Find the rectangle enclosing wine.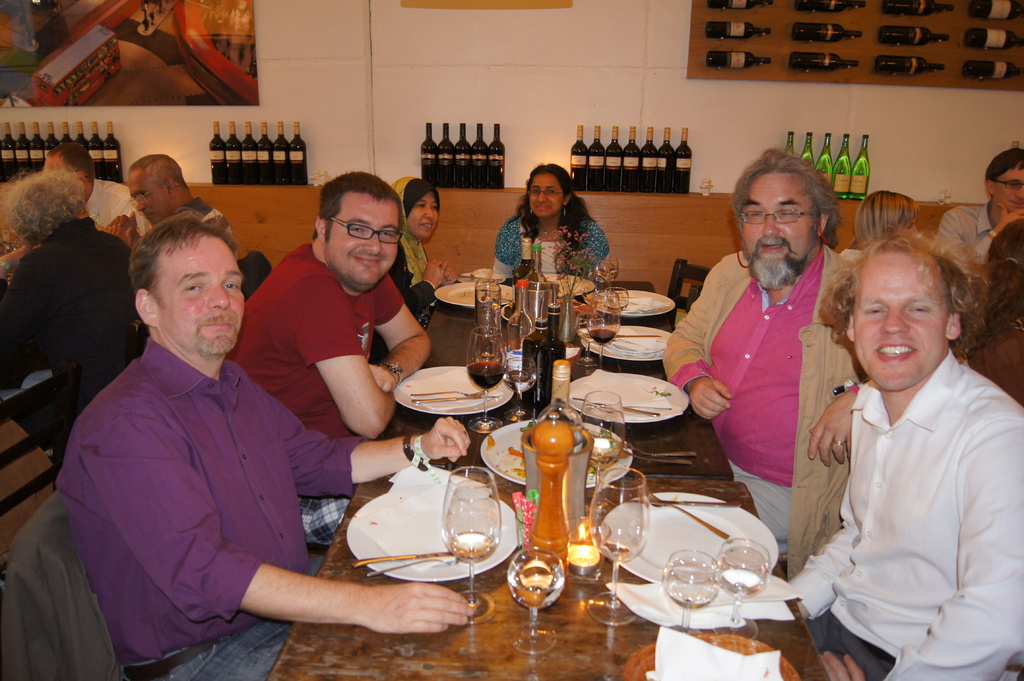
bbox=[504, 369, 534, 394].
